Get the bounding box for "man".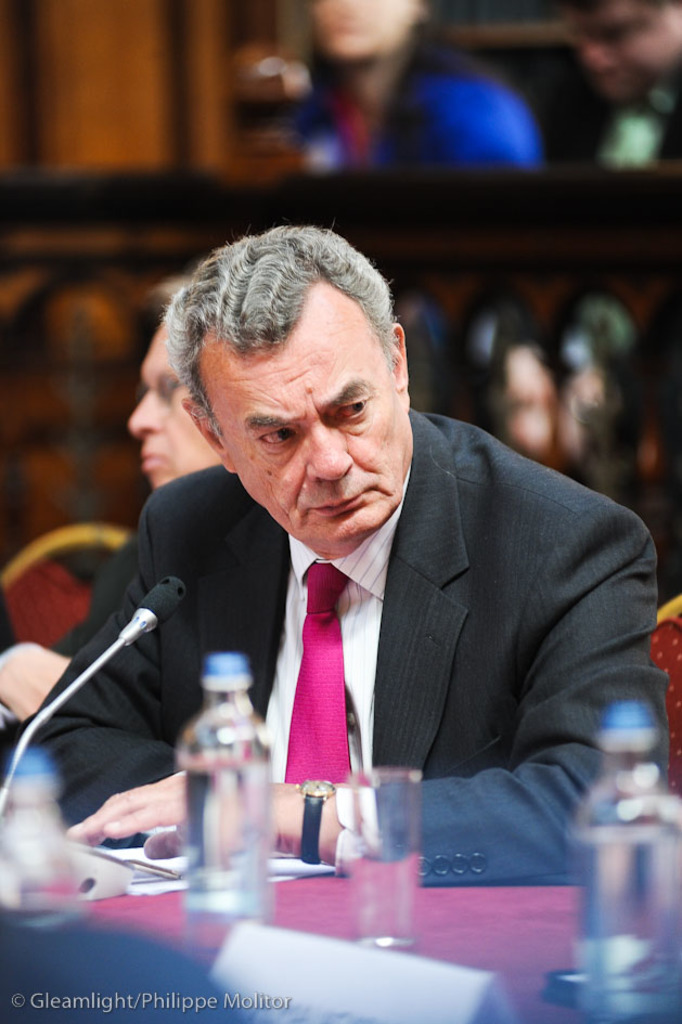
[0, 286, 239, 746].
